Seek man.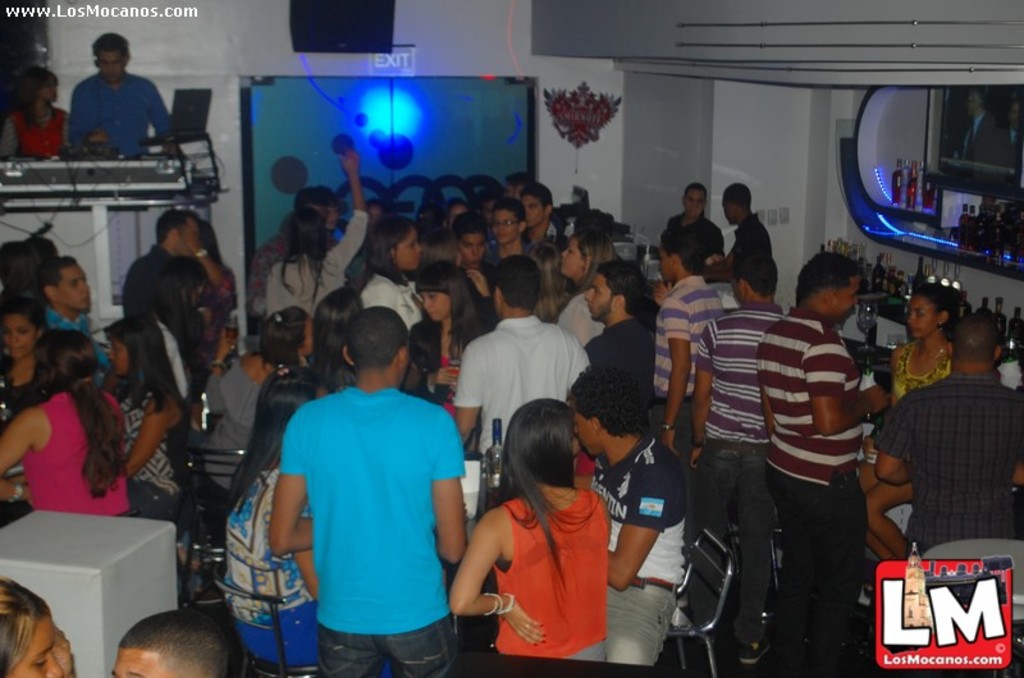
(left=485, top=201, right=530, bottom=267).
